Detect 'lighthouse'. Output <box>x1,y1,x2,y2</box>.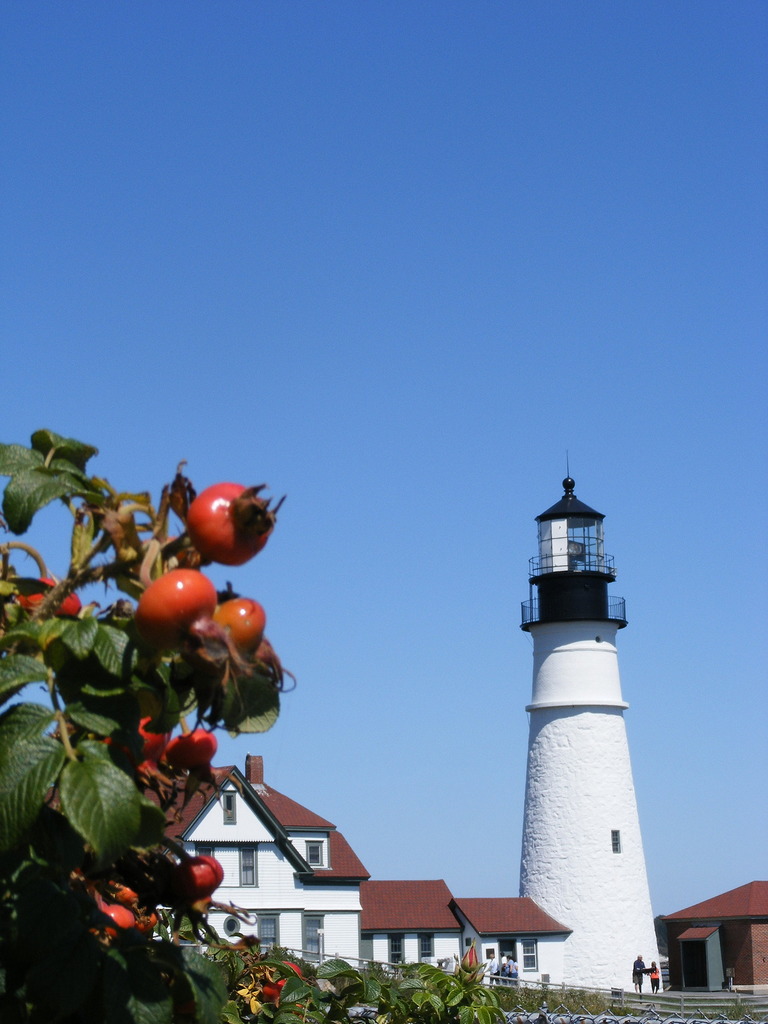
<box>481,440,683,996</box>.
